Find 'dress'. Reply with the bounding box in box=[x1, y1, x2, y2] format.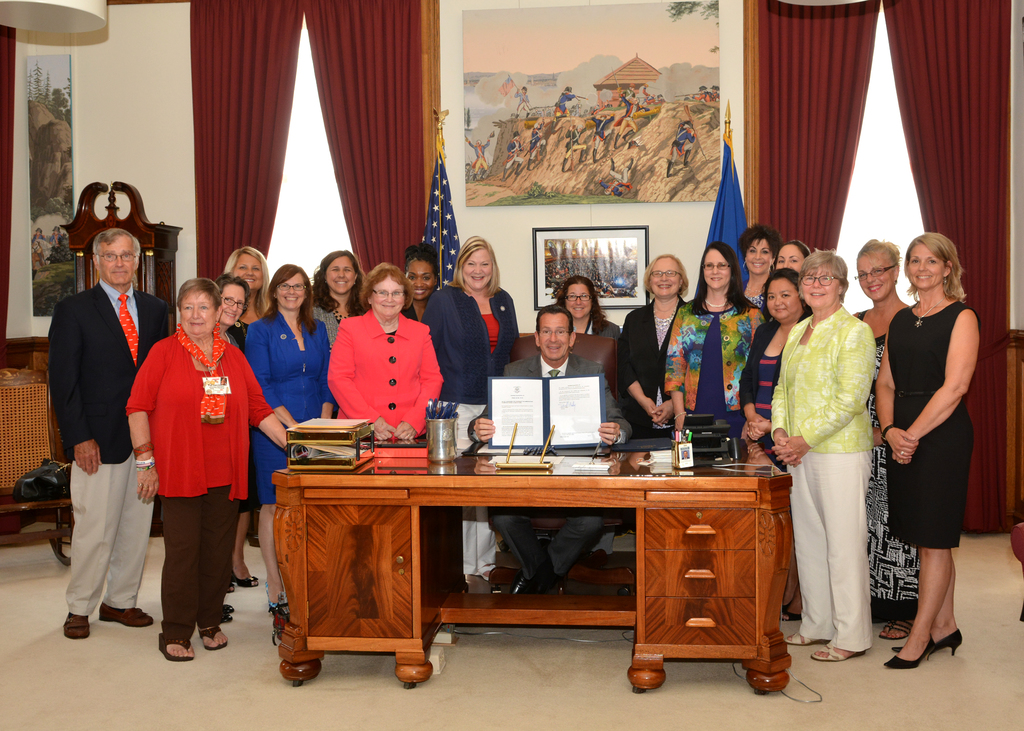
box=[859, 305, 926, 629].
